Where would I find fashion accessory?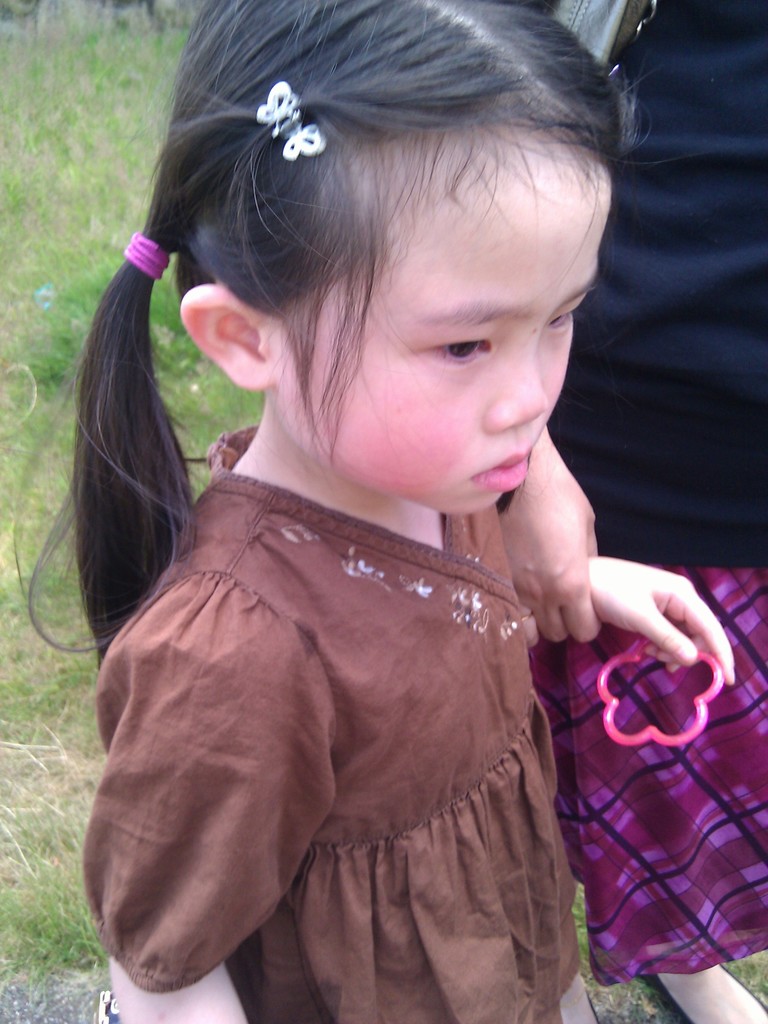
At [256,75,302,125].
